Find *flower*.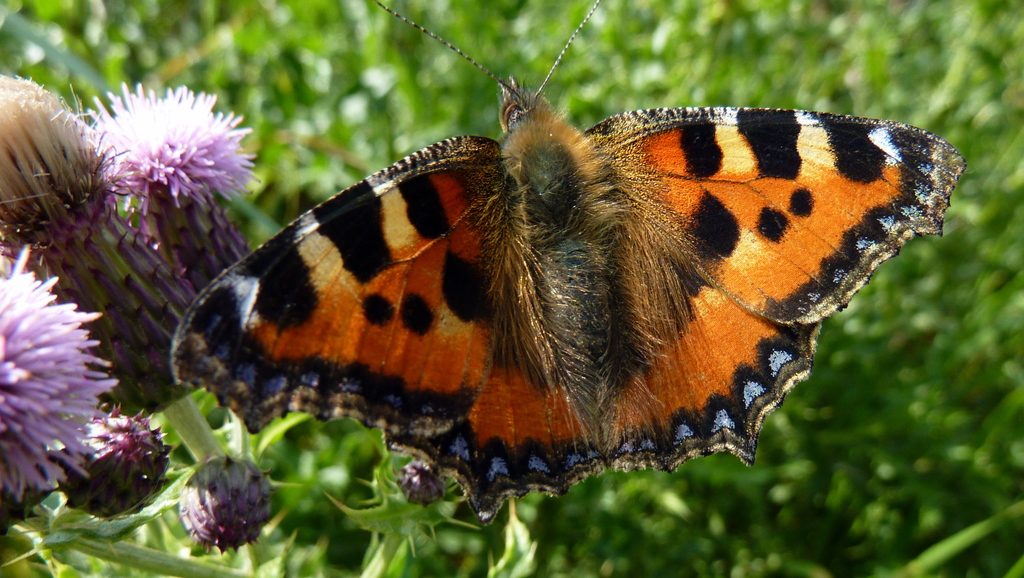
BBox(172, 438, 266, 549).
